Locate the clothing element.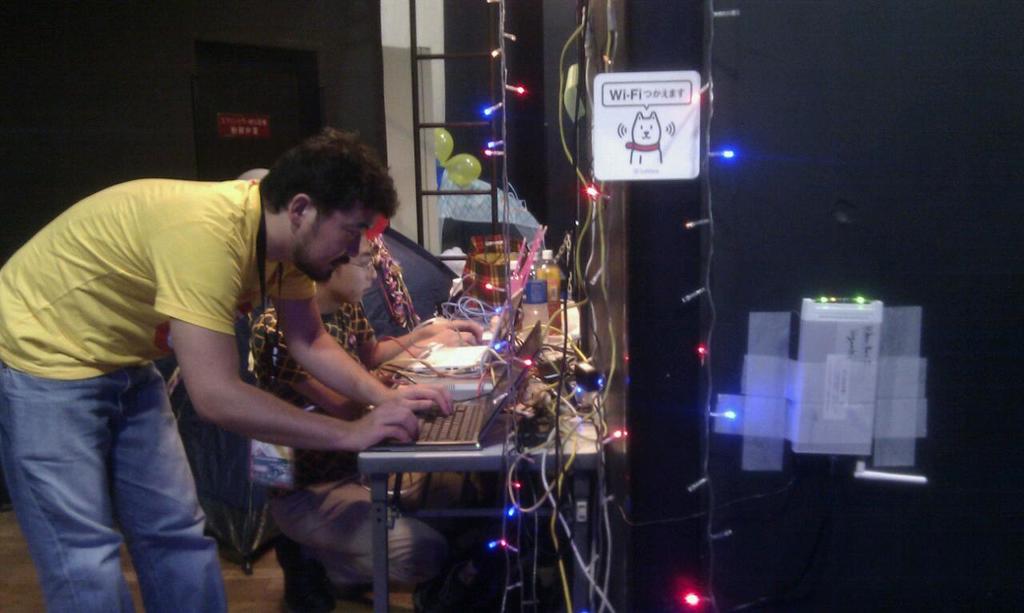
Element bbox: (0,178,310,612).
